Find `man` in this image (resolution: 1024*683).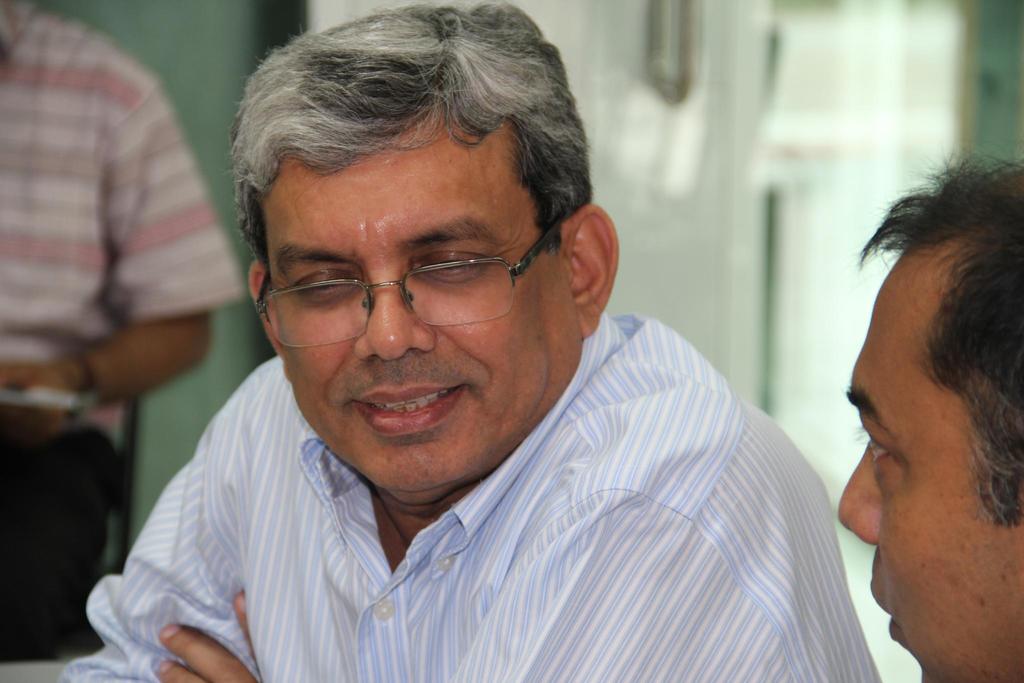
(left=835, top=151, right=1023, bottom=682).
